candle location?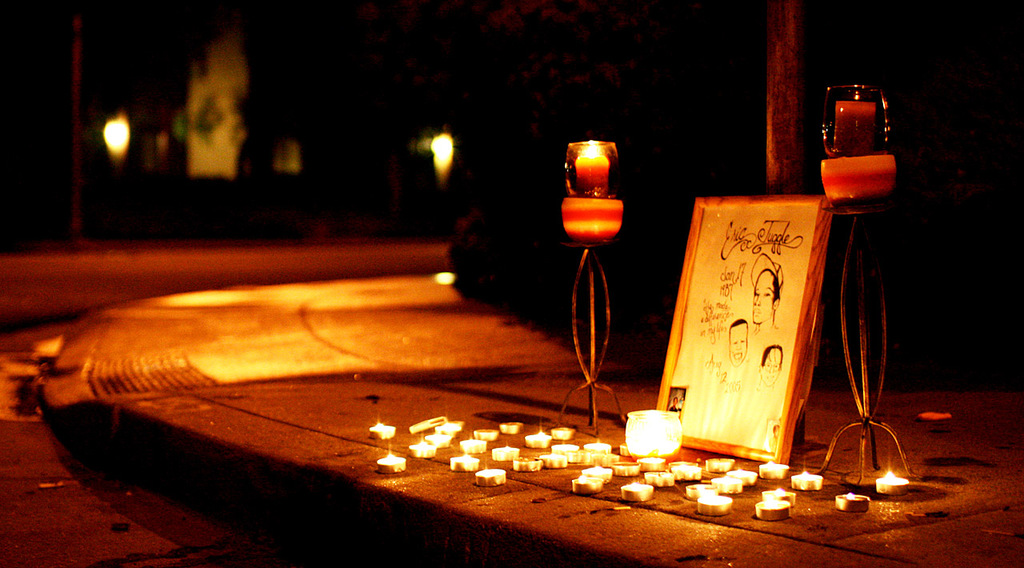
[left=754, top=498, right=791, bottom=520]
